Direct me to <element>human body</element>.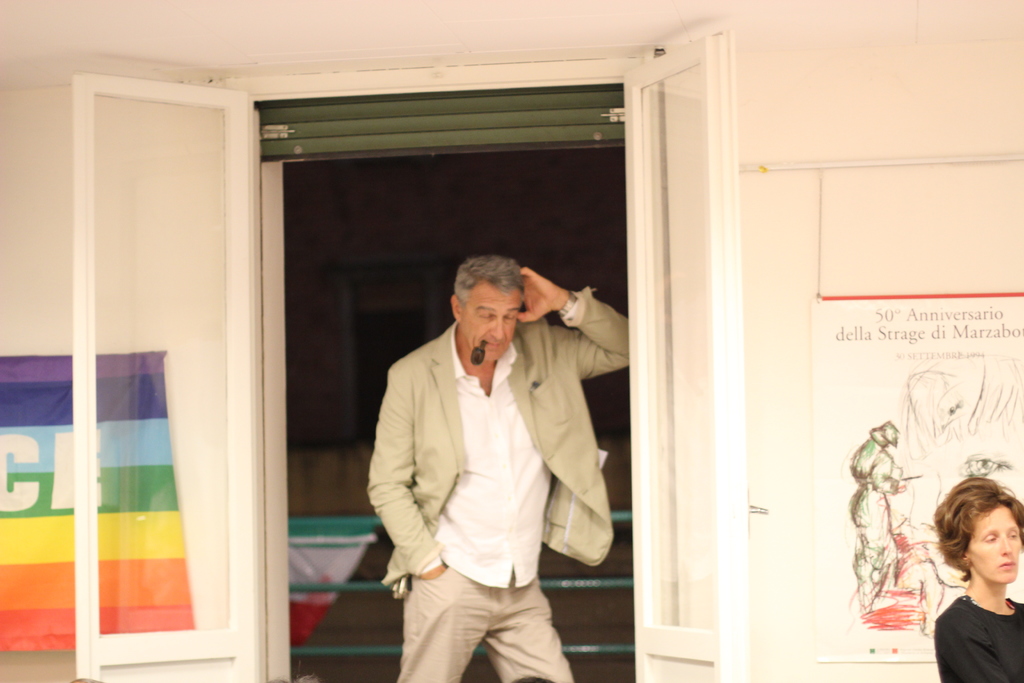
Direction: 366/267/632/682.
